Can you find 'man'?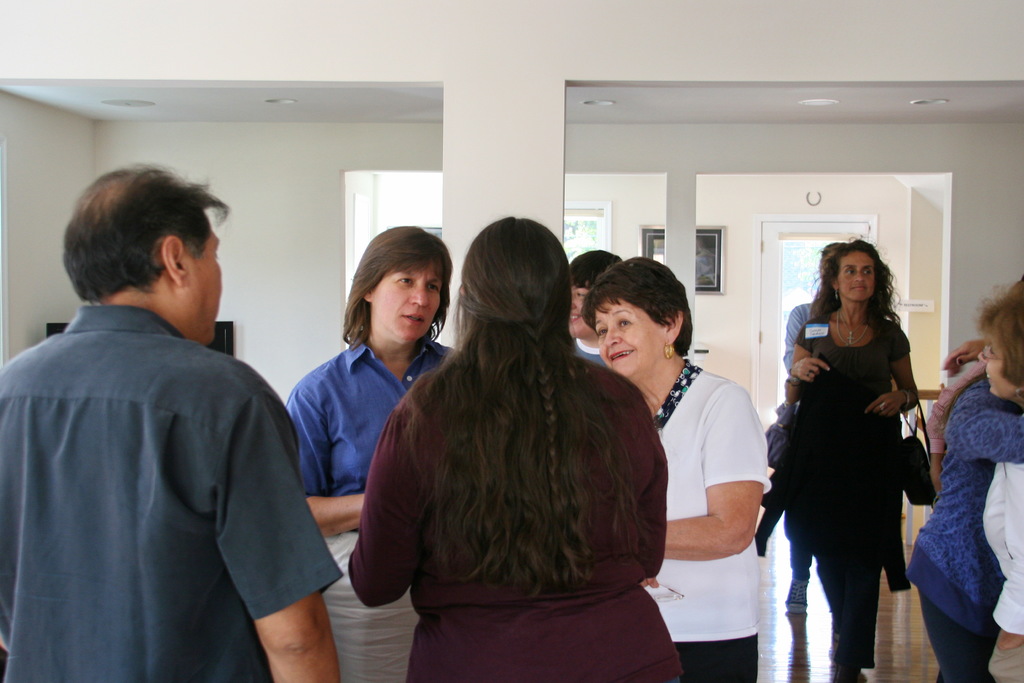
Yes, bounding box: (left=6, top=166, right=330, bottom=666).
